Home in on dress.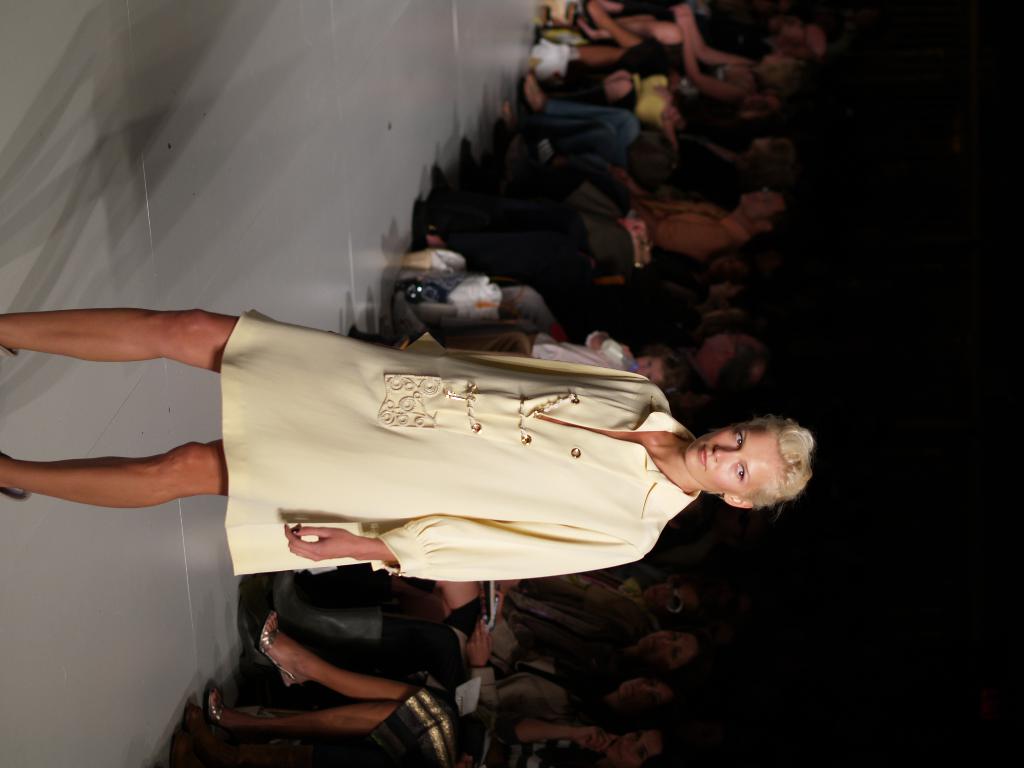
Homed in at [x1=225, y1=304, x2=695, y2=579].
